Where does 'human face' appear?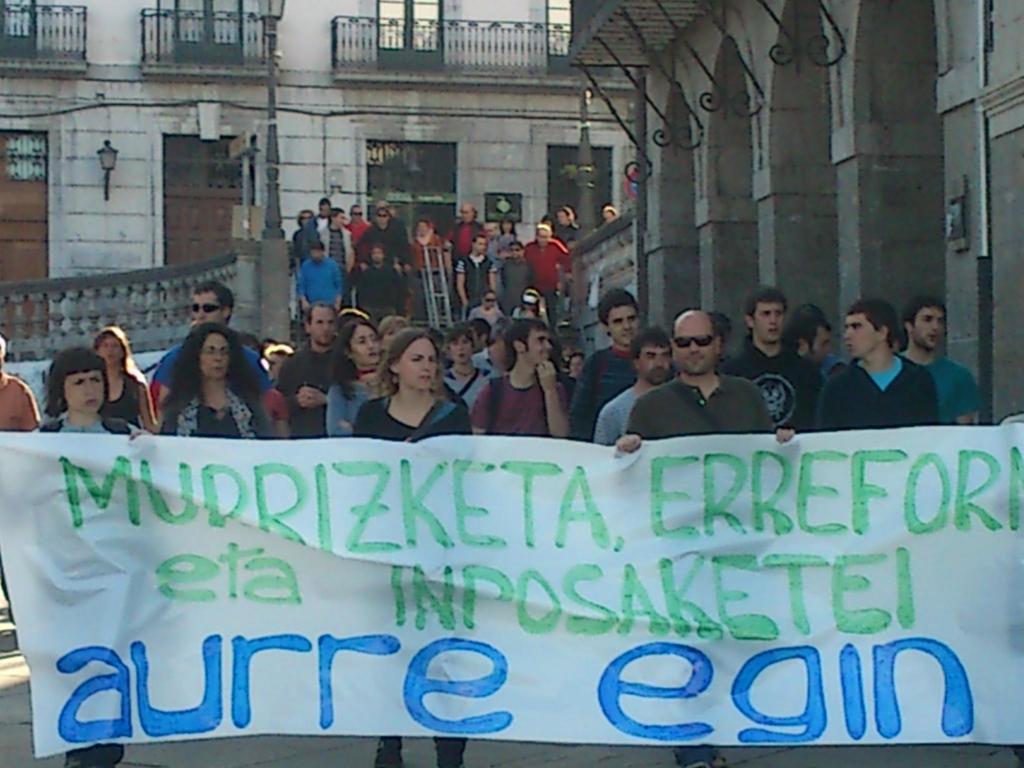
Appears at 904,311,954,358.
